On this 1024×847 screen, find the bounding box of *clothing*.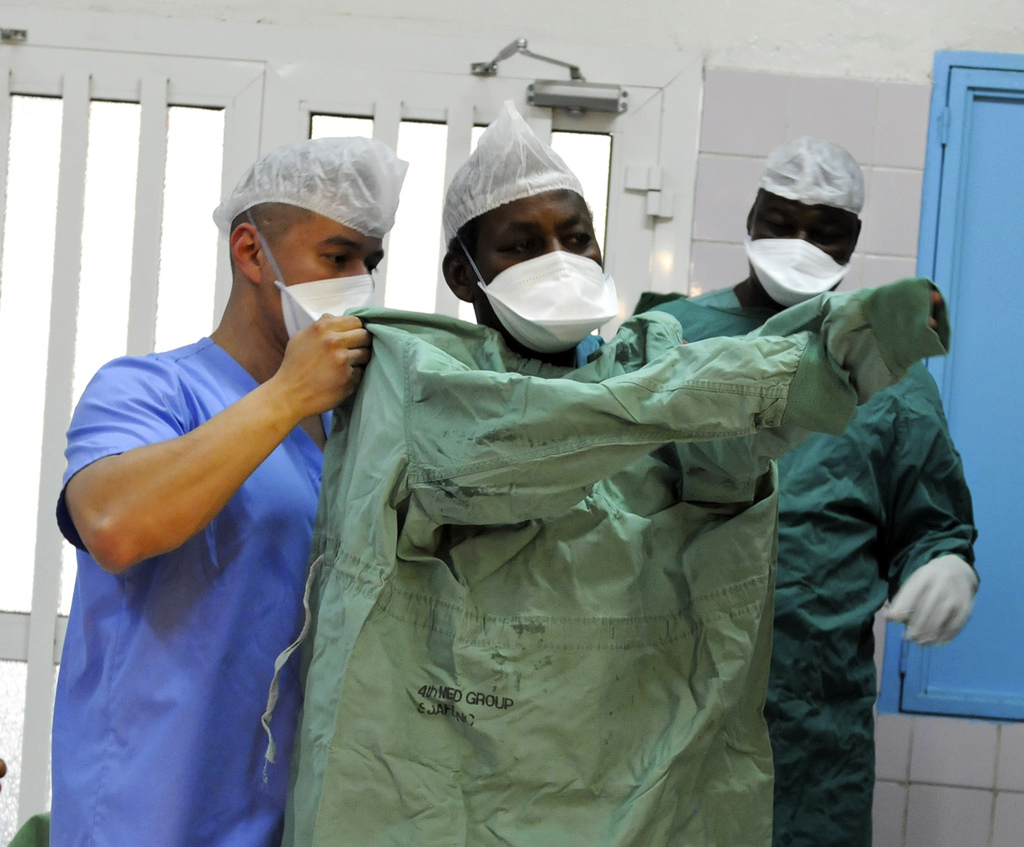
Bounding box: [237,194,883,822].
